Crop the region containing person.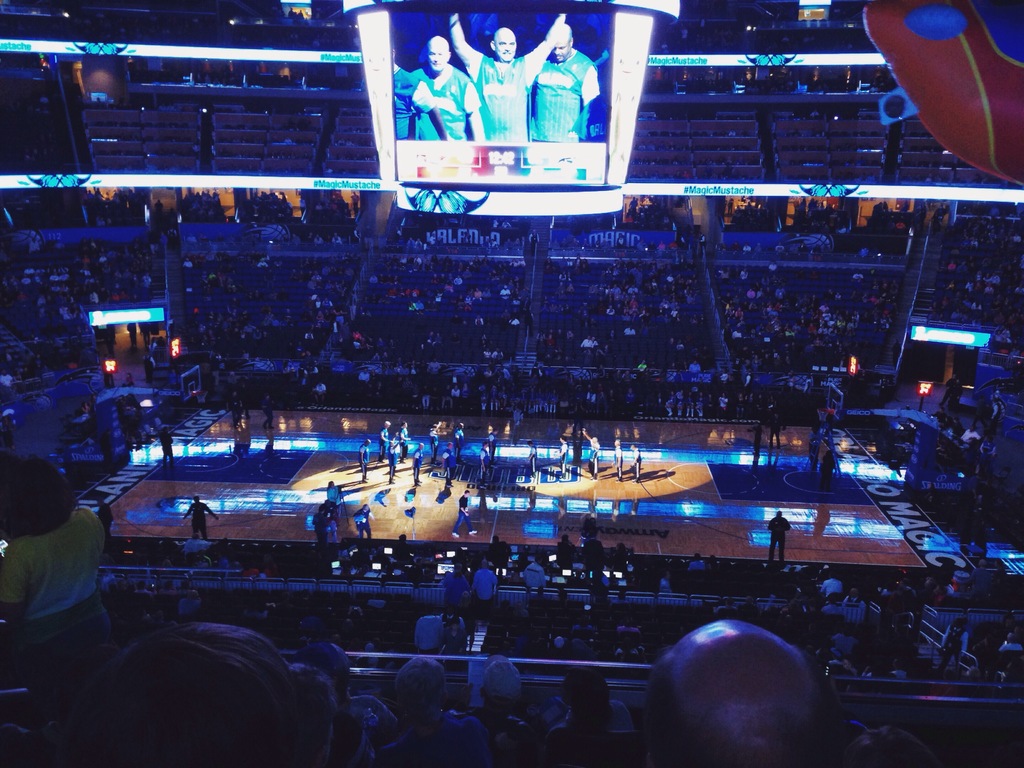
Crop region: detection(765, 509, 794, 565).
